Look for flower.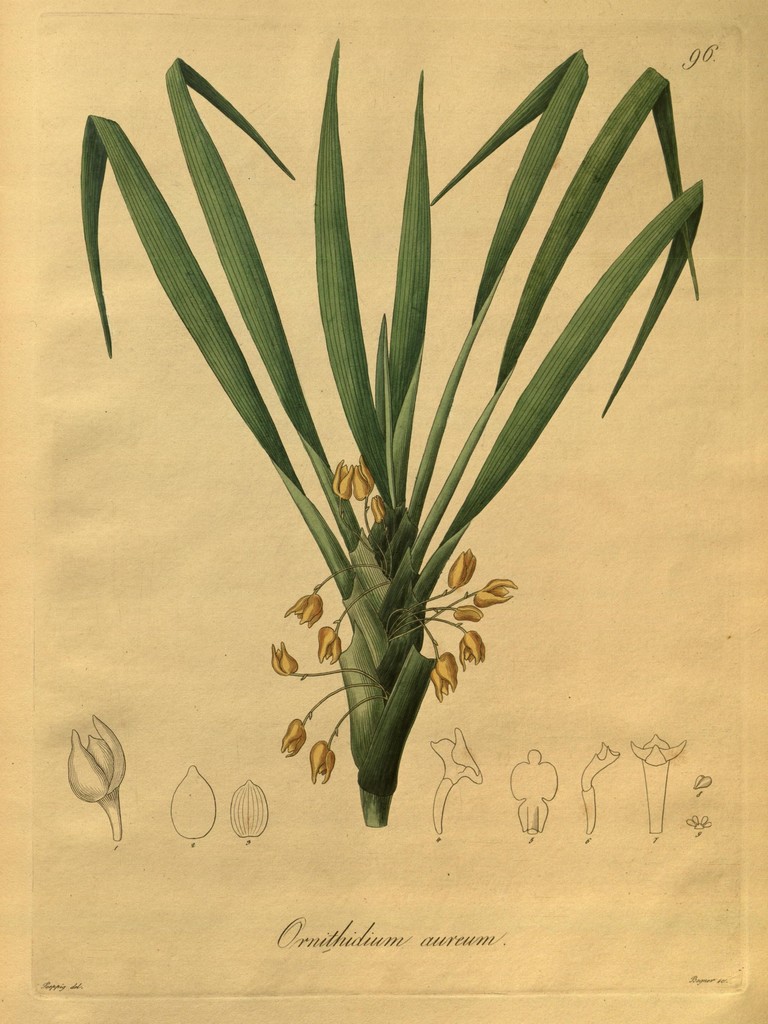
Found: left=430, top=652, right=459, bottom=695.
